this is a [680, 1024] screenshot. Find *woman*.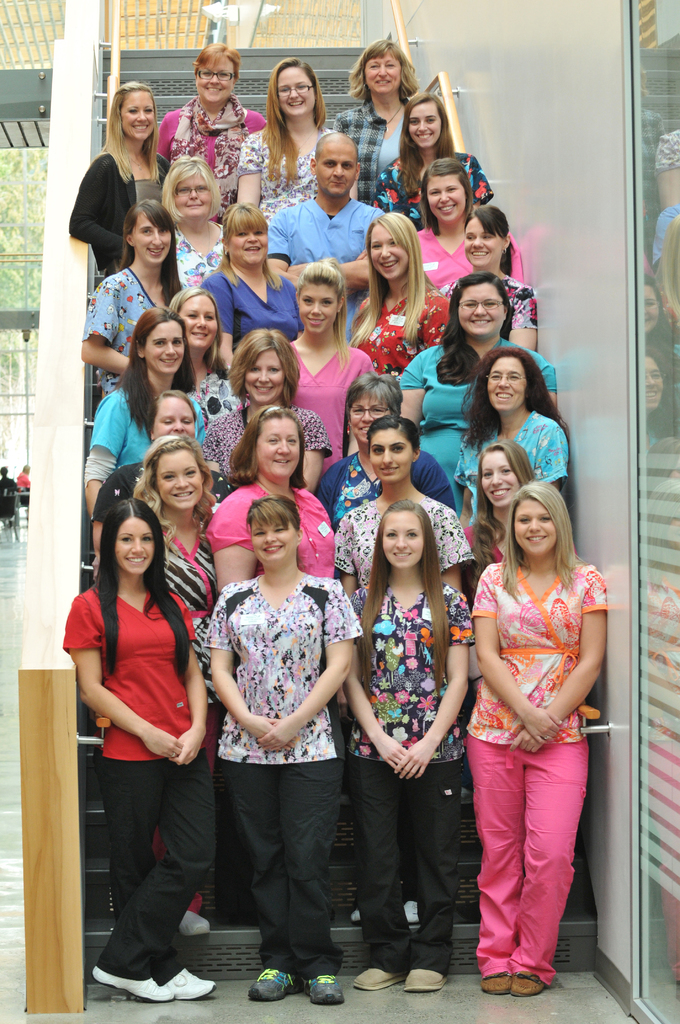
Bounding box: x1=129, y1=433, x2=226, y2=867.
